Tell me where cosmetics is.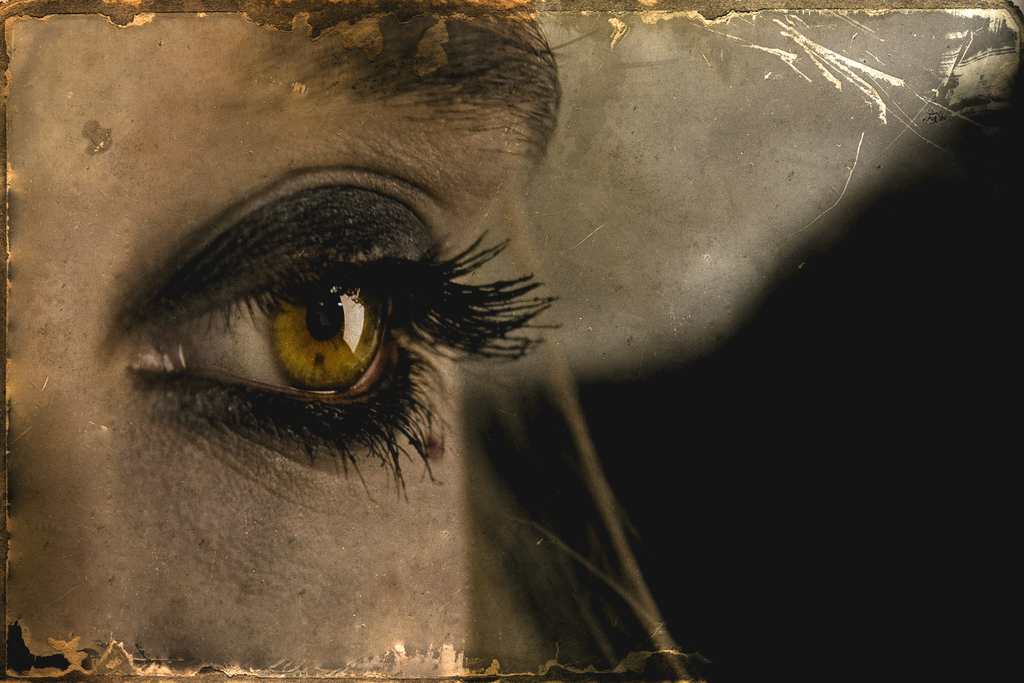
cosmetics is at rect(106, 72, 668, 577).
